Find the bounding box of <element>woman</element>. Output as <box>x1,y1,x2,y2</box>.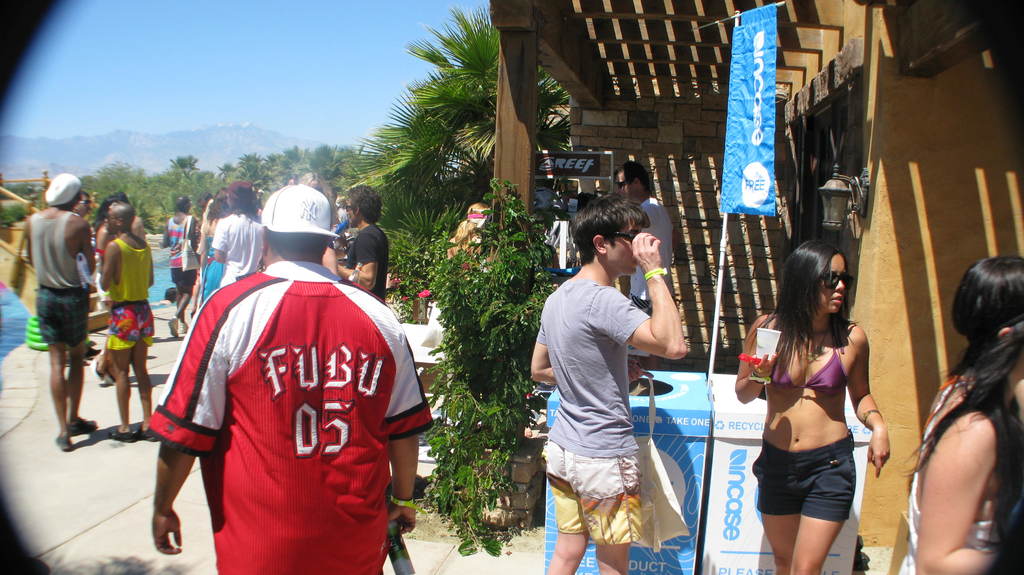
<box>195,196,230,308</box>.
